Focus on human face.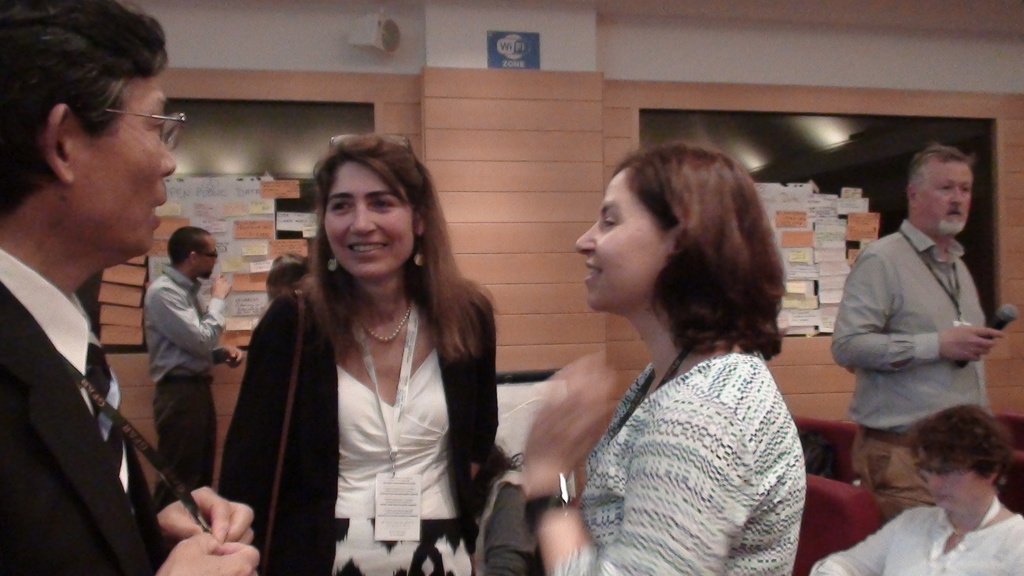
Focused at [left=323, top=159, right=413, bottom=279].
